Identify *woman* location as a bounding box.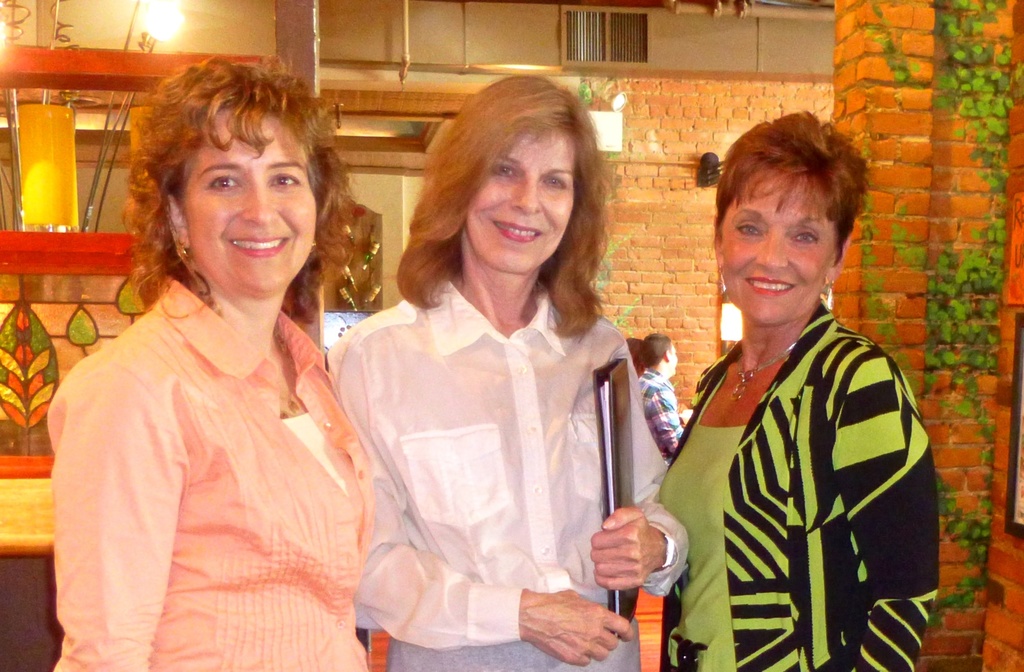
<bbox>324, 92, 670, 661</bbox>.
